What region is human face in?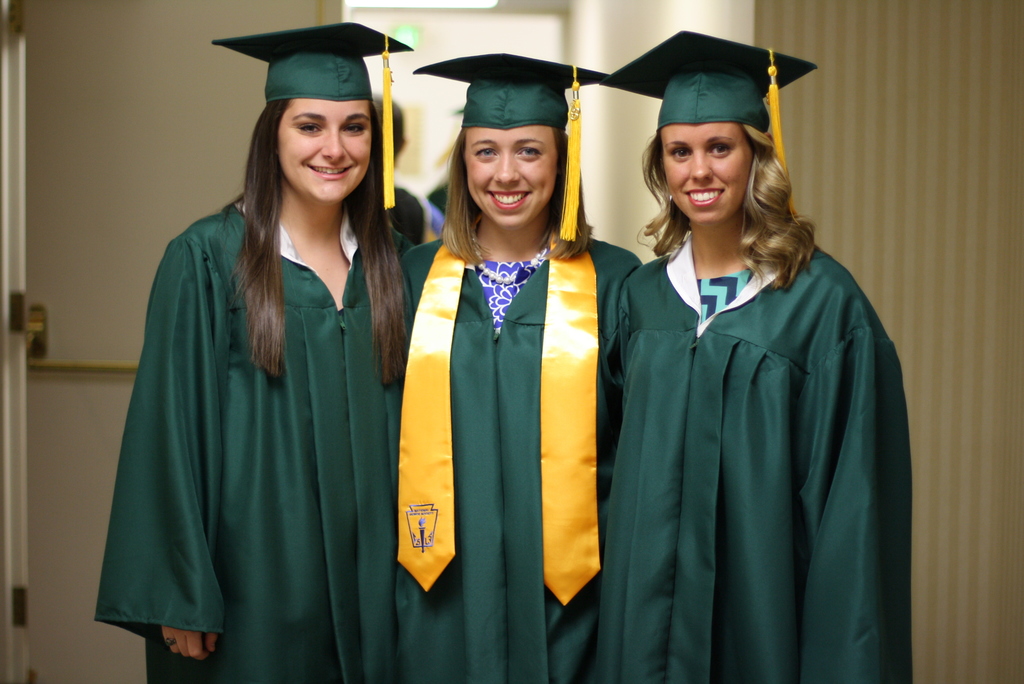
{"left": 461, "top": 126, "right": 556, "bottom": 226}.
